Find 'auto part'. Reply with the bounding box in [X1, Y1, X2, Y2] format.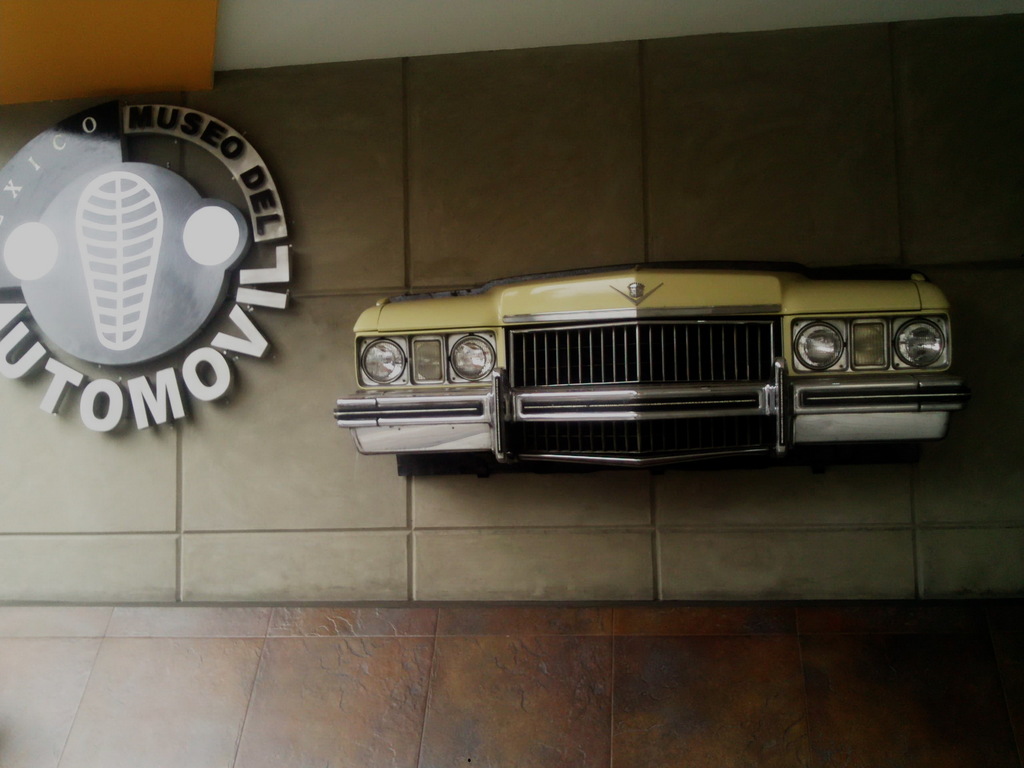
[331, 259, 970, 468].
